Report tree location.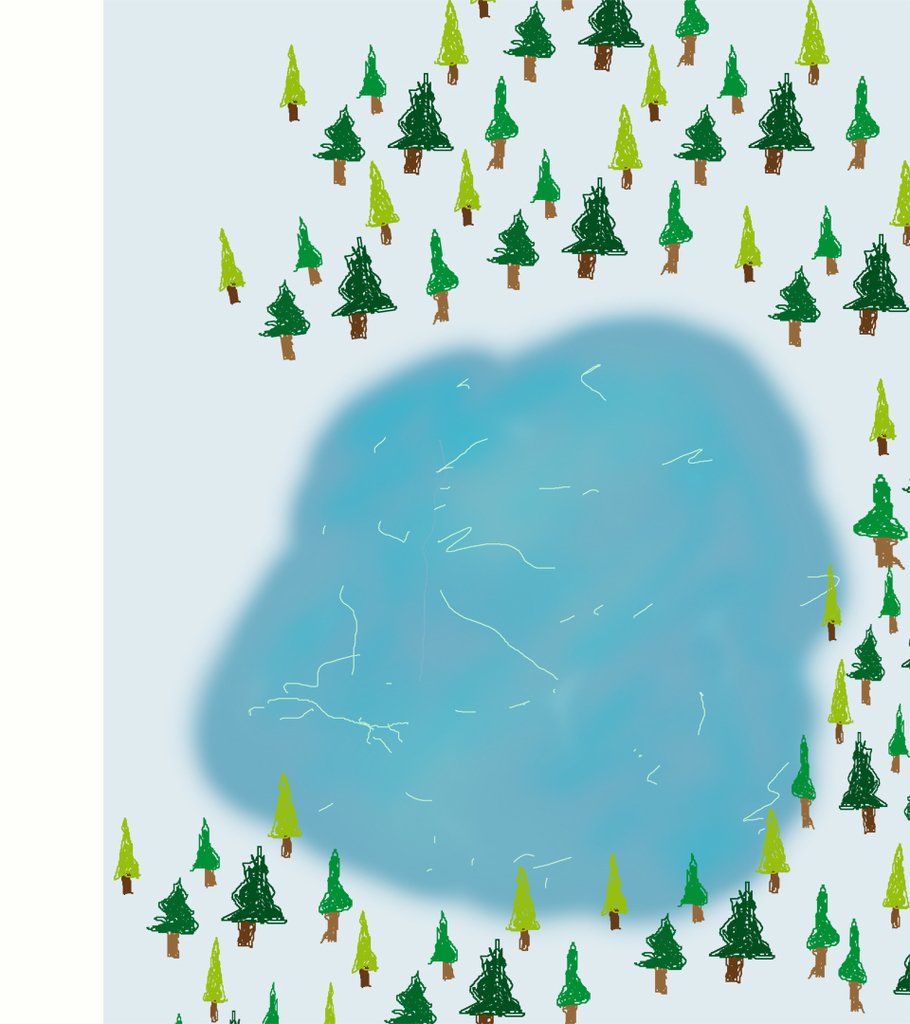
Report: [672,0,713,69].
